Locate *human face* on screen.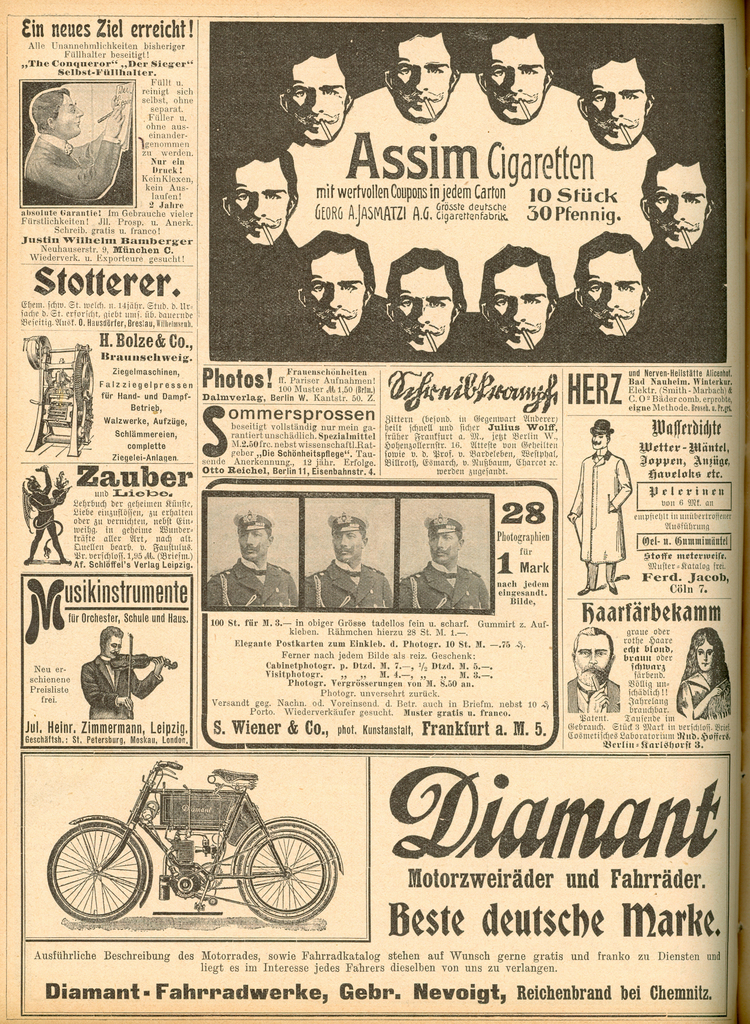
On screen at BBox(696, 640, 713, 674).
